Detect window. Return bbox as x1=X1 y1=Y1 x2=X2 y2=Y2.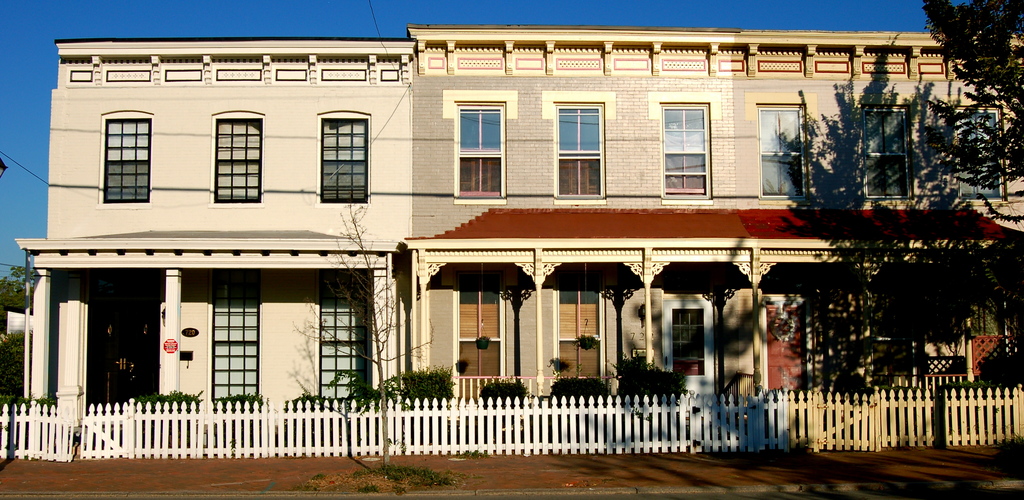
x1=319 y1=105 x2=371 y2=202.
